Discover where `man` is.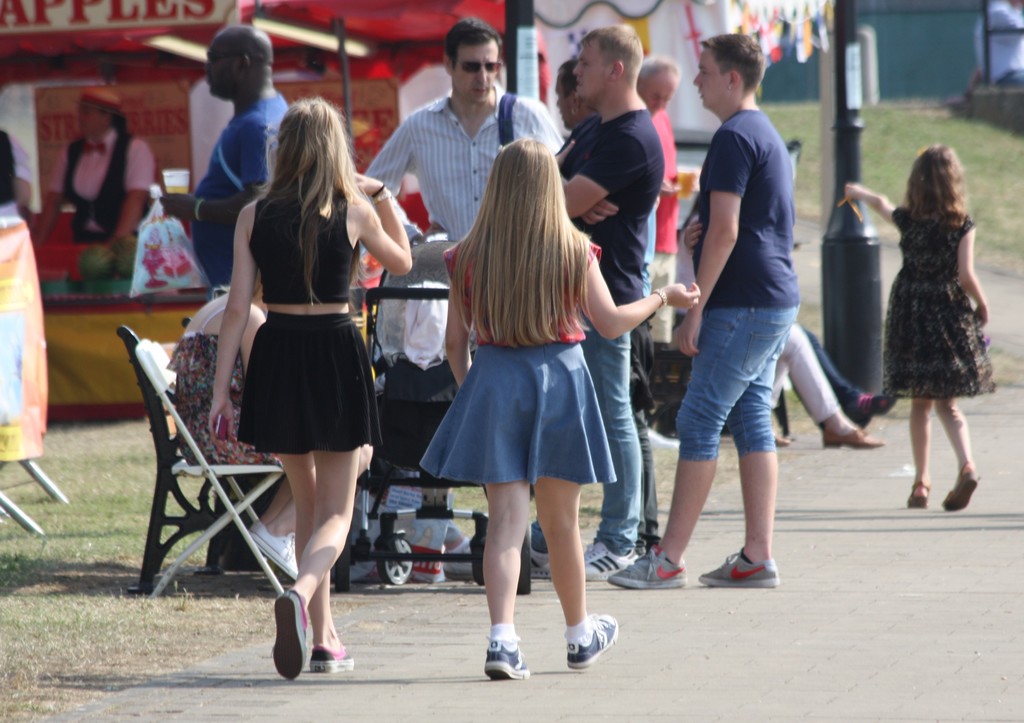
Discovered at Rect(600, 26, 808, 593).
